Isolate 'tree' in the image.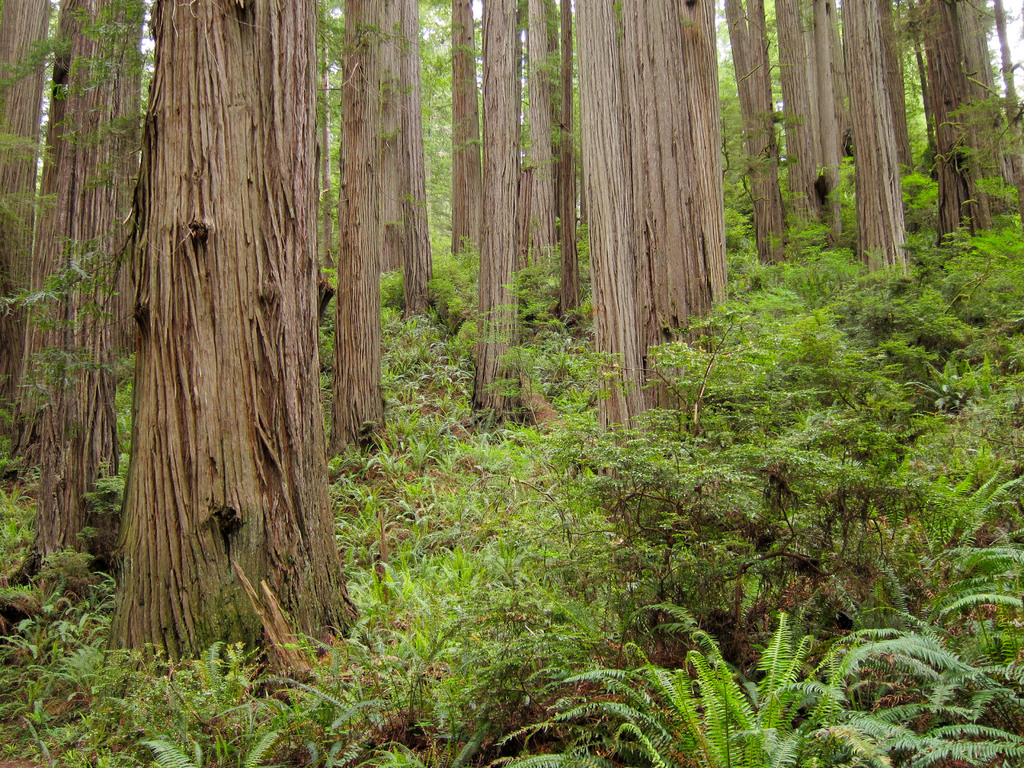
Isolated region: 469 0 524 419.
